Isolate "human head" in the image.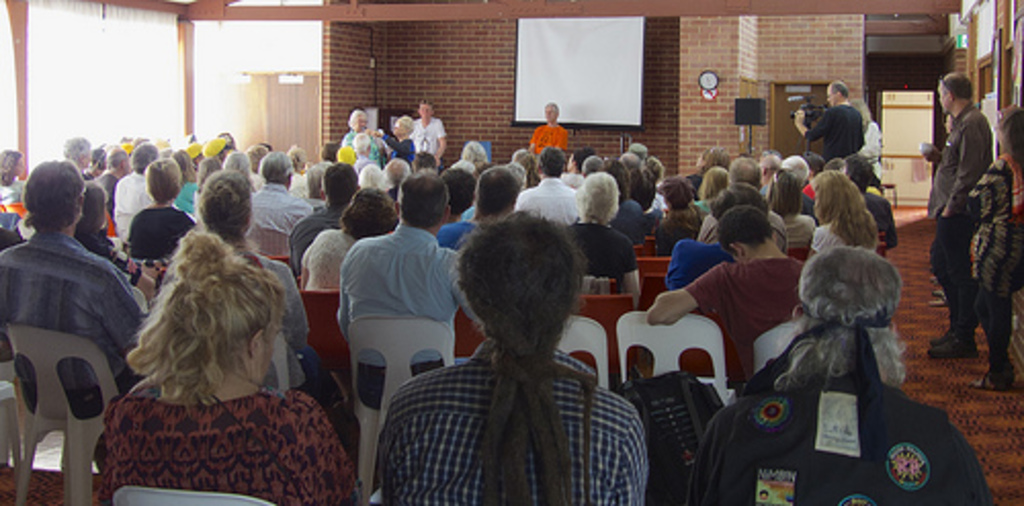
Isolated region: [x1=997, y1=111, x2=1022, y2=150].
